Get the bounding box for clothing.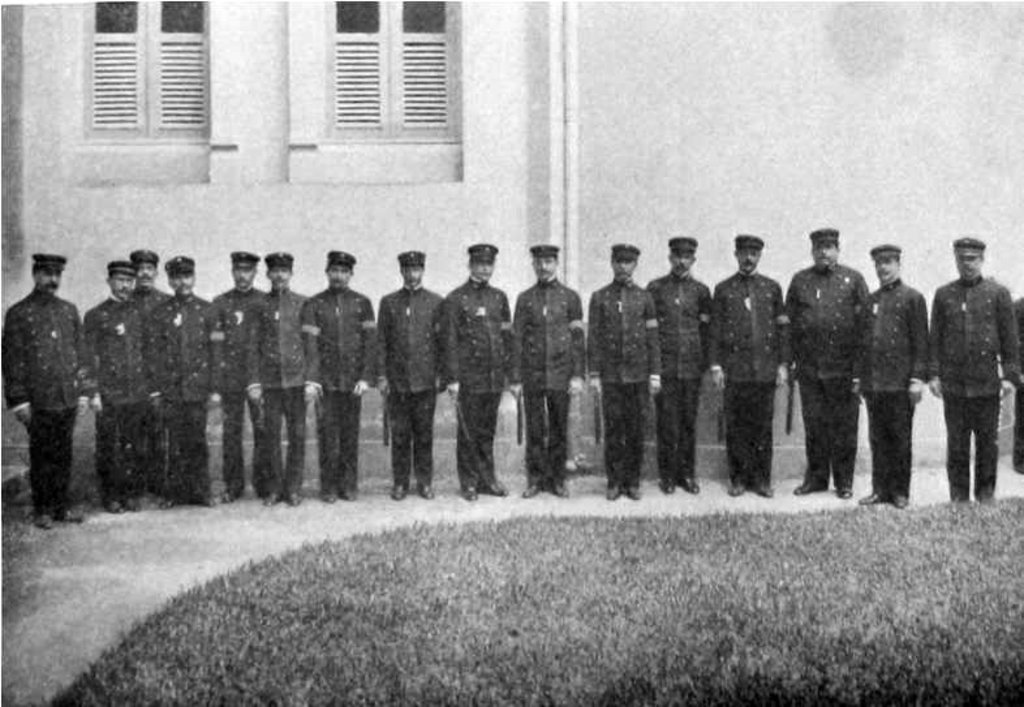
{"left": 4, "top": 286, "right": 89, "bottom": 520}.
